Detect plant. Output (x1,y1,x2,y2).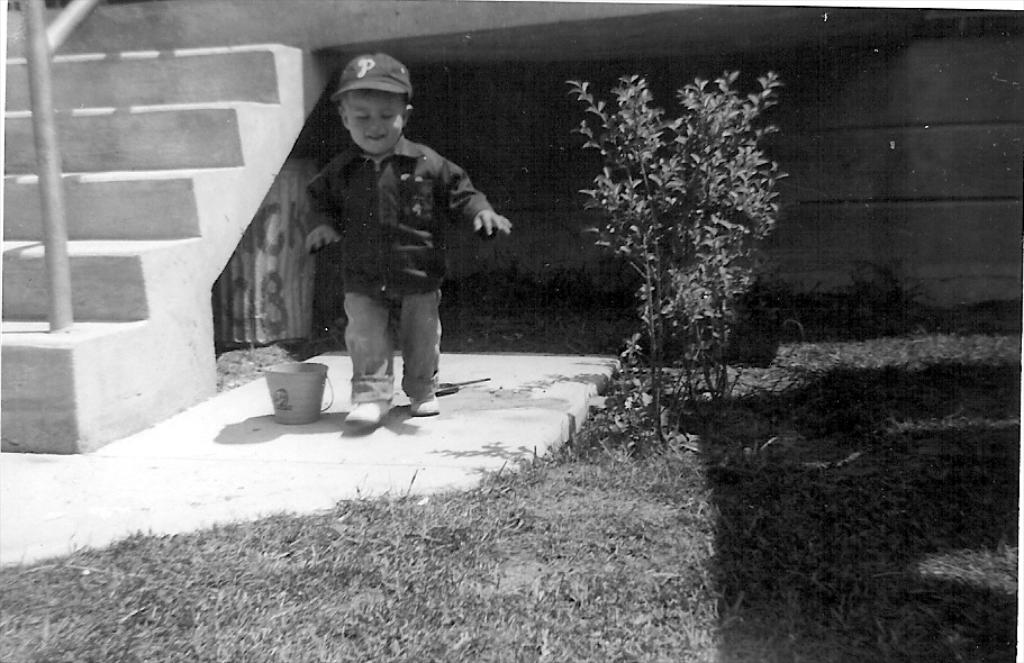
(565,73,789,434).
